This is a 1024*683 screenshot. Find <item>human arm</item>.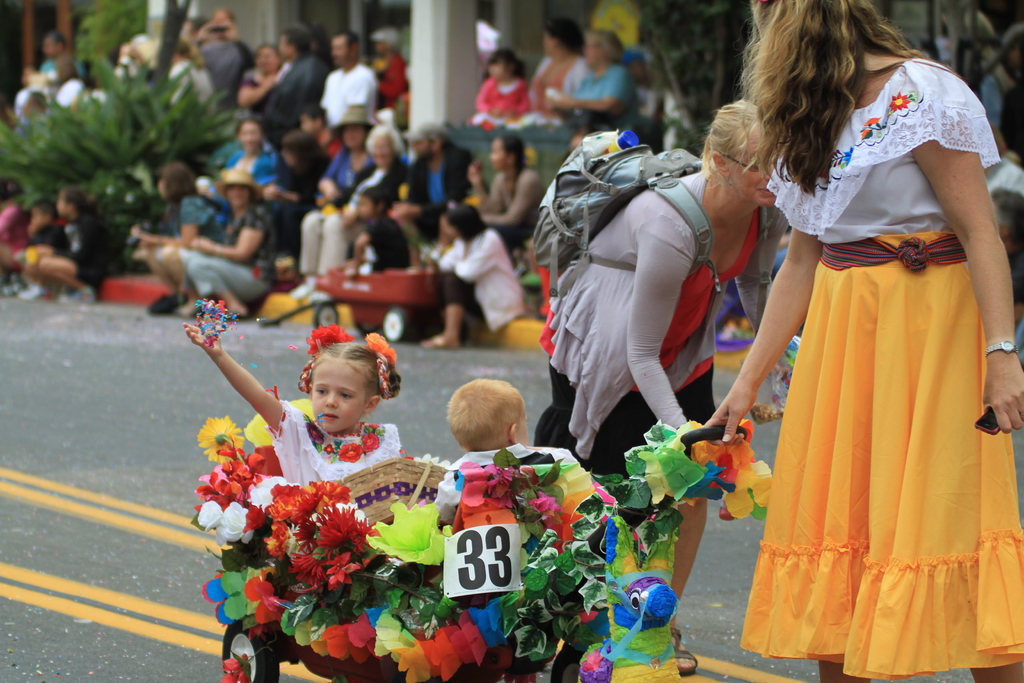
Bounding box: {"left": 438, "top": 242, "right": 465, "bottom": 276}.
